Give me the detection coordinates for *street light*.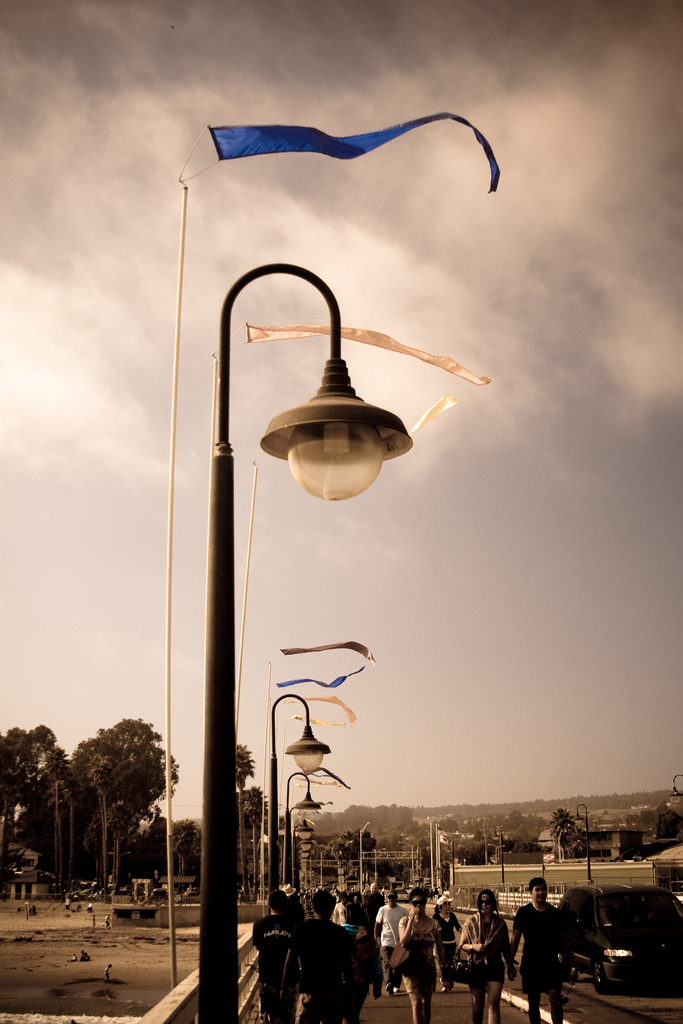
left=233, top=666, right=318, bottom=922.
